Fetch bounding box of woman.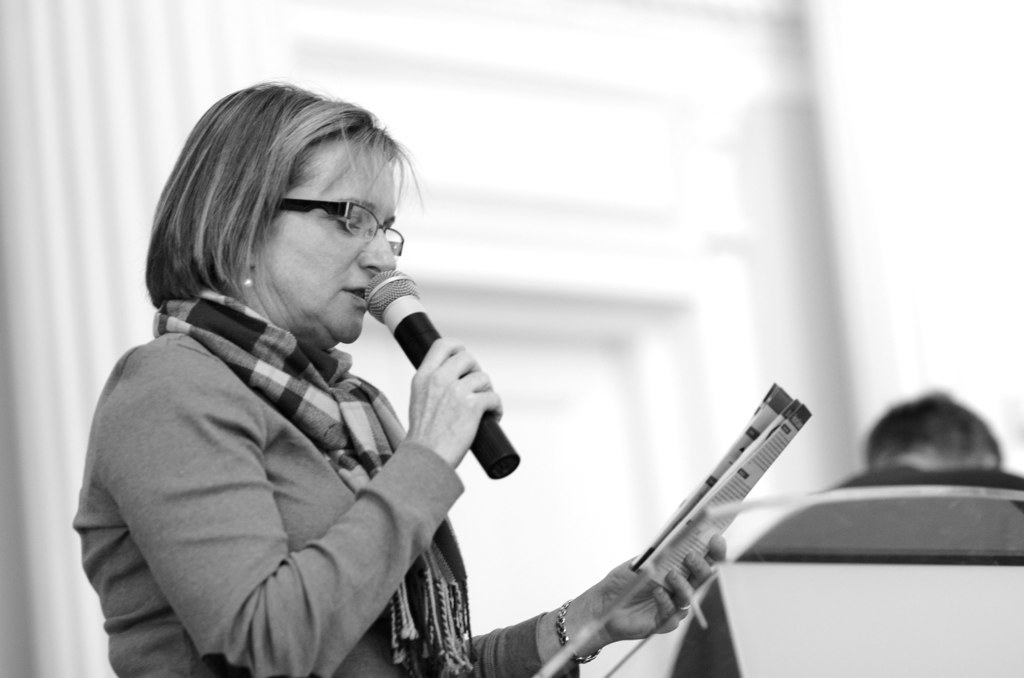
Bbox: BBox(74, 84, 614, 672).
